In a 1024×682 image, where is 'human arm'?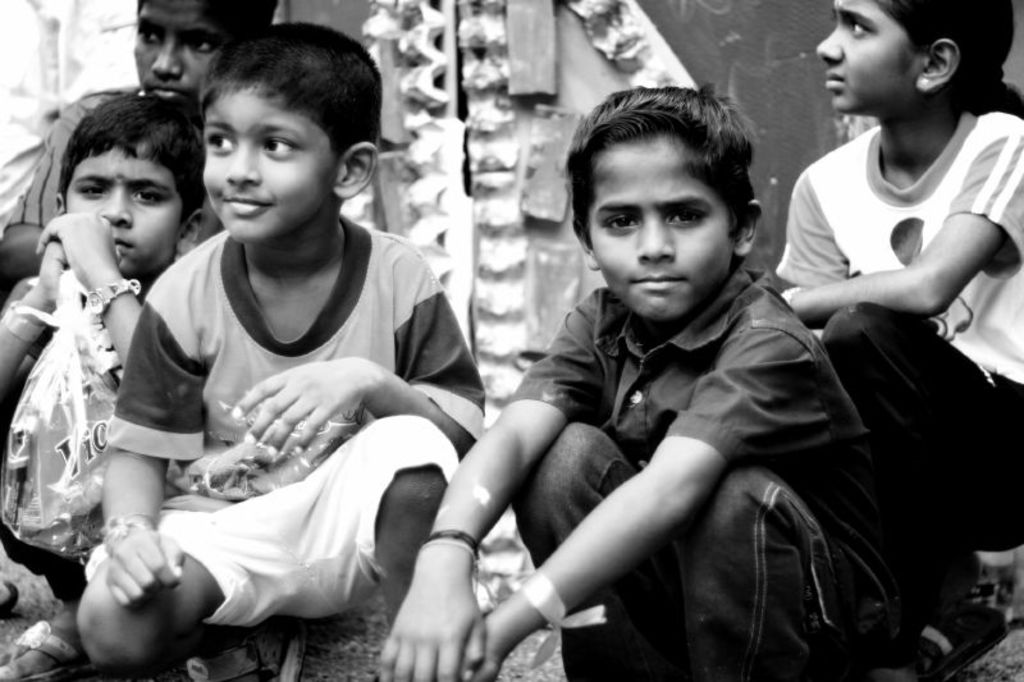
772:173:849:289.
